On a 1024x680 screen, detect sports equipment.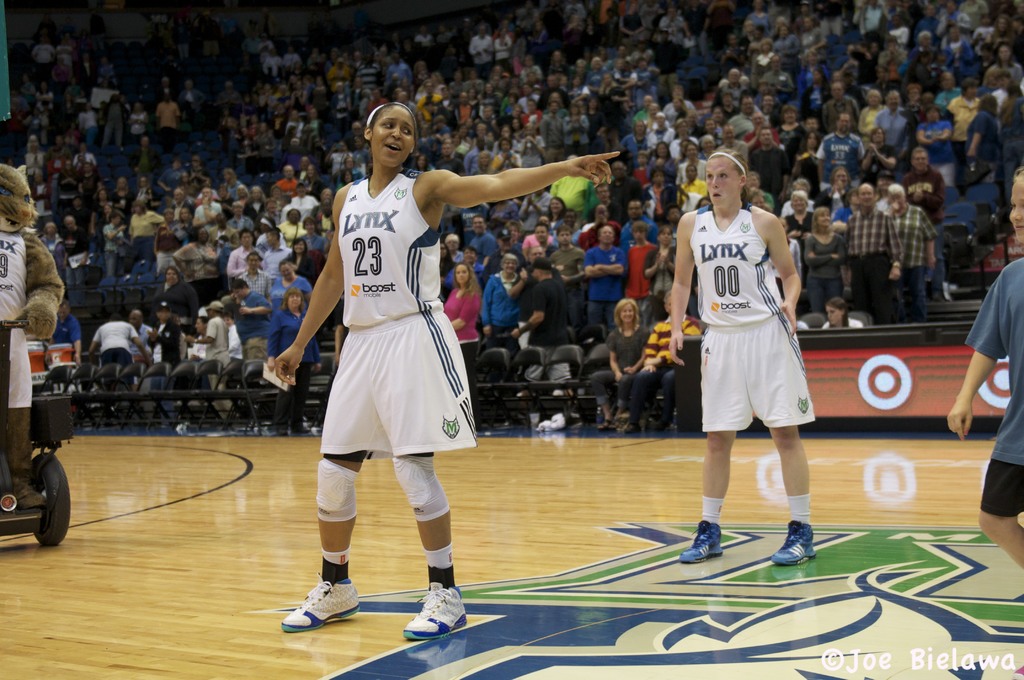
<box>775,522,820,562</box>.
